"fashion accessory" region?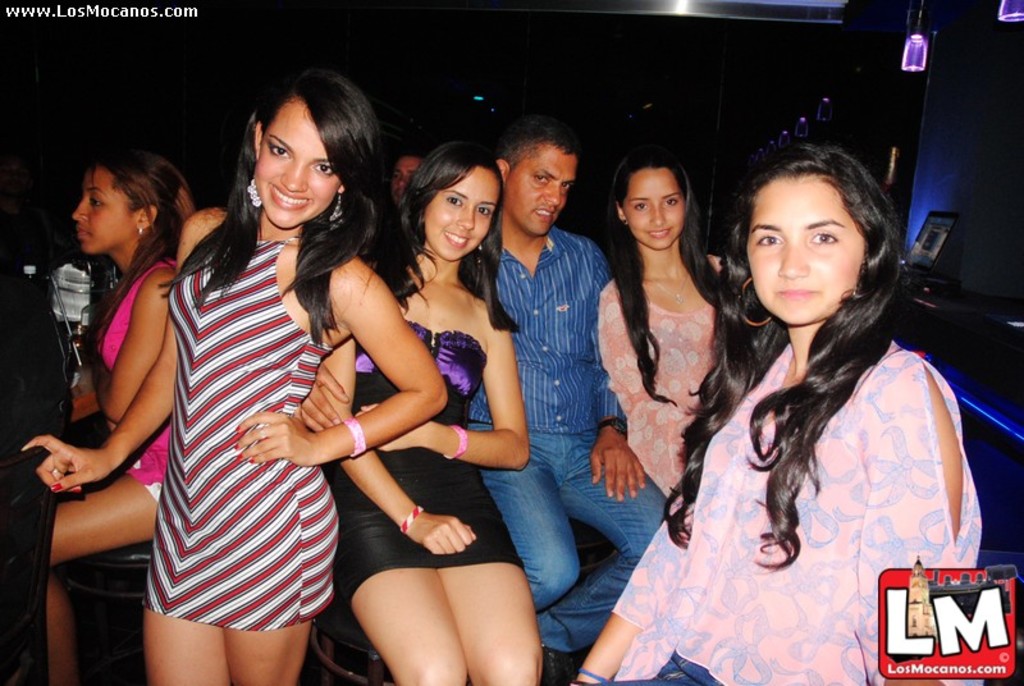
left=246, top=179, right=261, bottom=206
